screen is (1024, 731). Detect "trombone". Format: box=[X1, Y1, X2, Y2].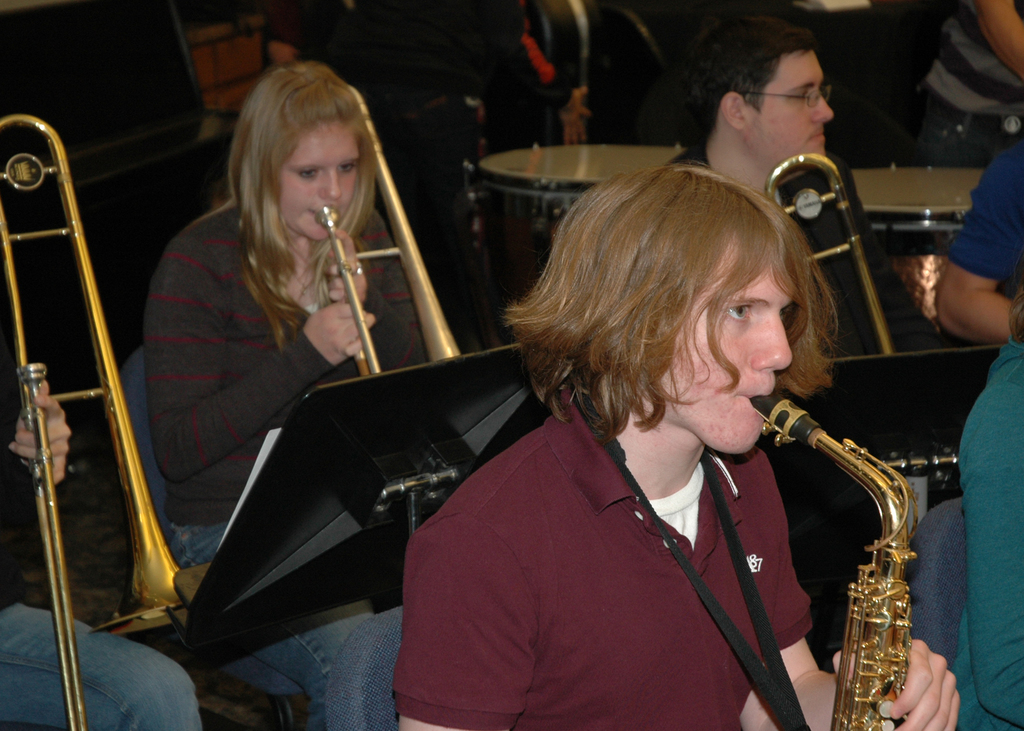
box=[0, 113, 184, 730].
